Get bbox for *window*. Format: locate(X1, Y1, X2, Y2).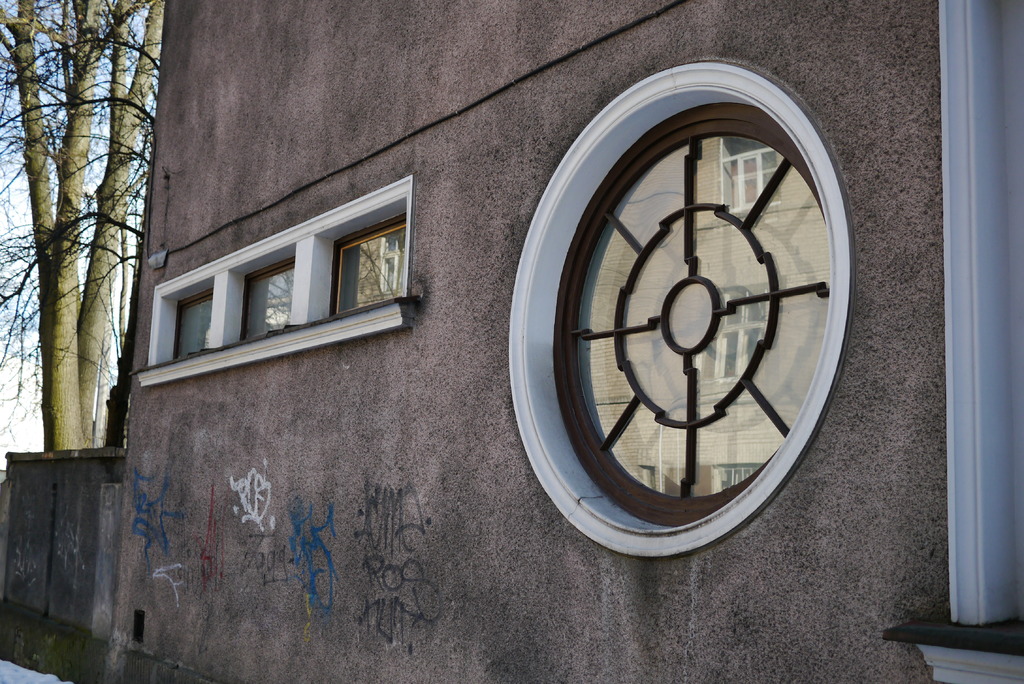
locate(230, 259, 295, 338).
